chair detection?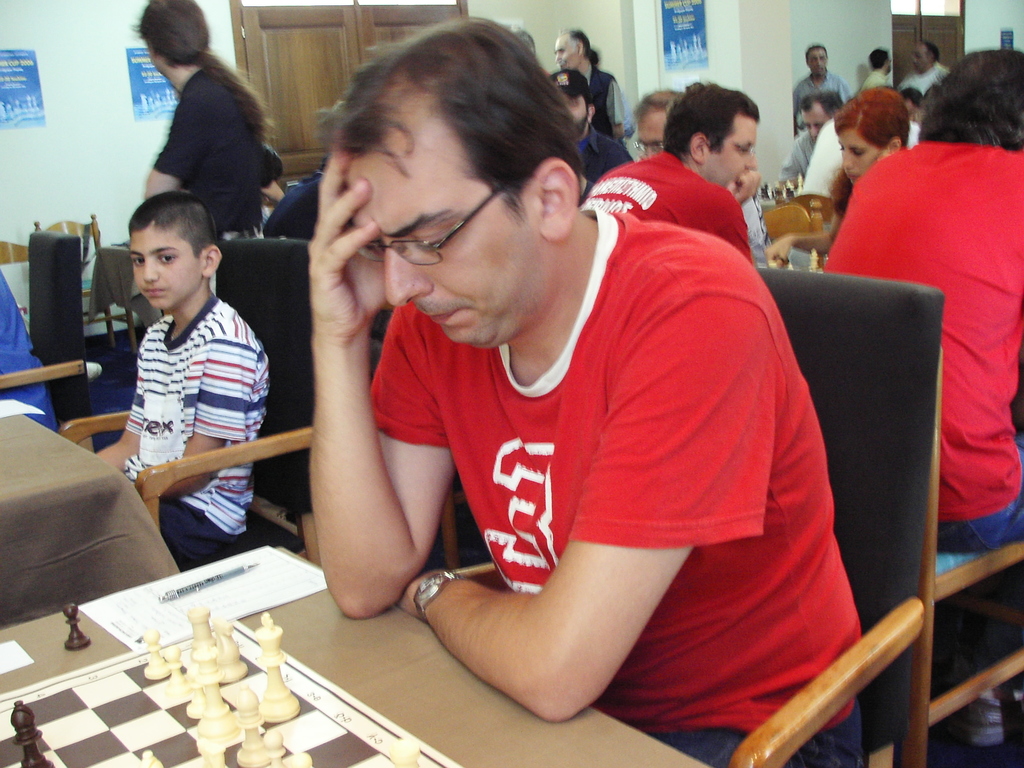
29:209:136:353
